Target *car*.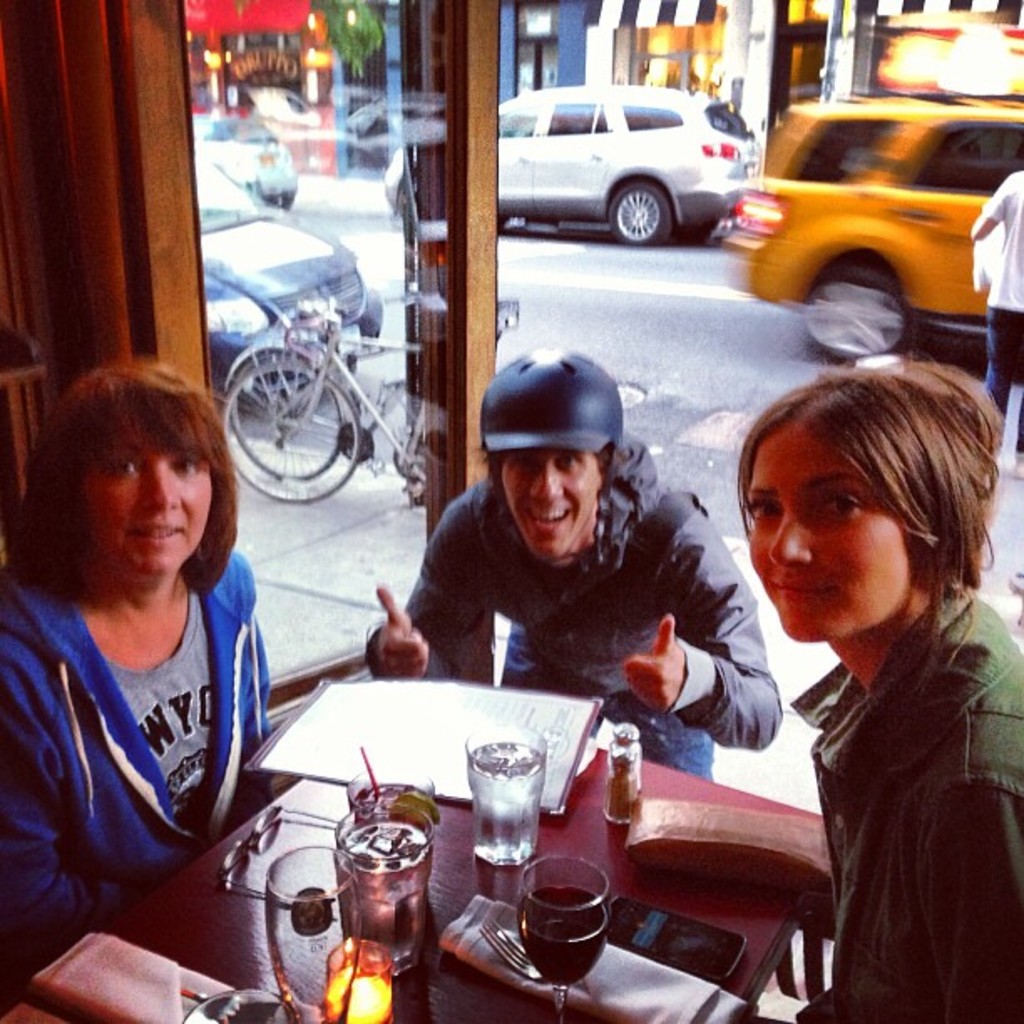
Target region: x1=724 y1=87 x2=1022 y2=365.
